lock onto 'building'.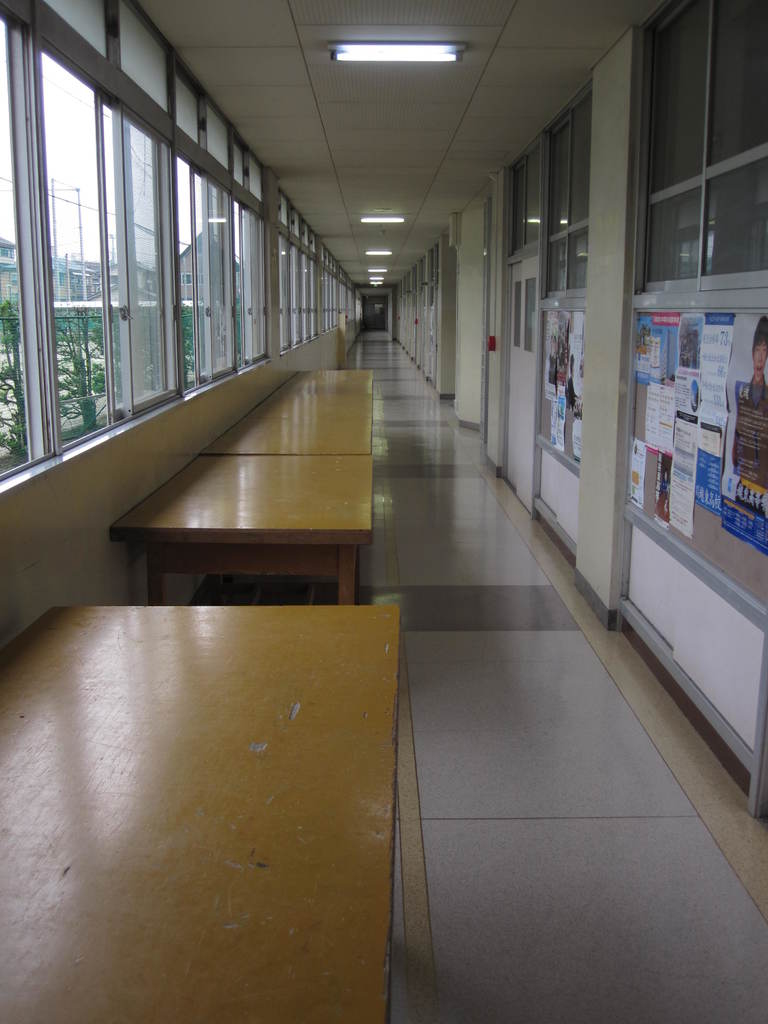
Locked: x1=0 y1=232 x2=188 y2=328.
